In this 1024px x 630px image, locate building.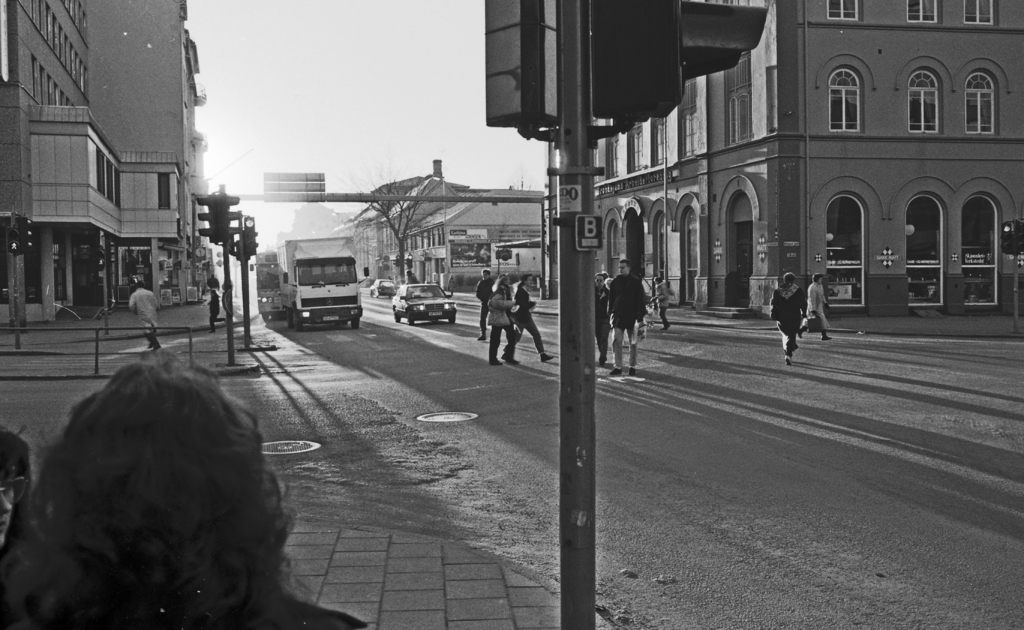
Bounding box: [left=0, top=0, right=204, bottom=325].
